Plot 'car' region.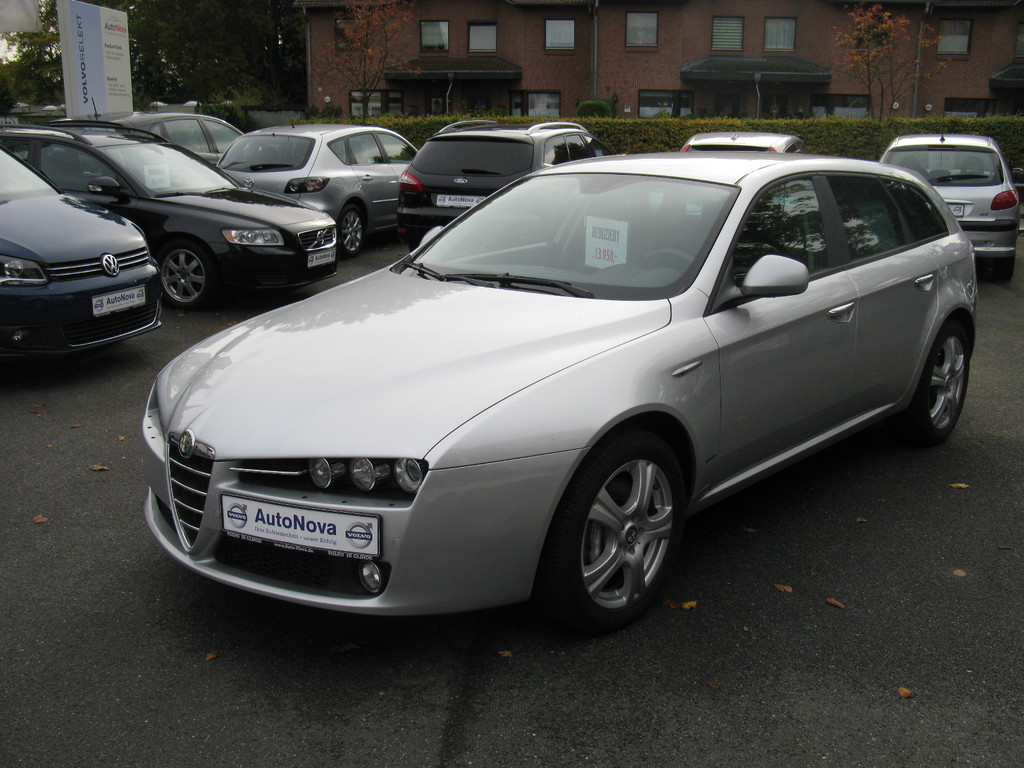
Plotted at detection(47, 98, 242, 161).
